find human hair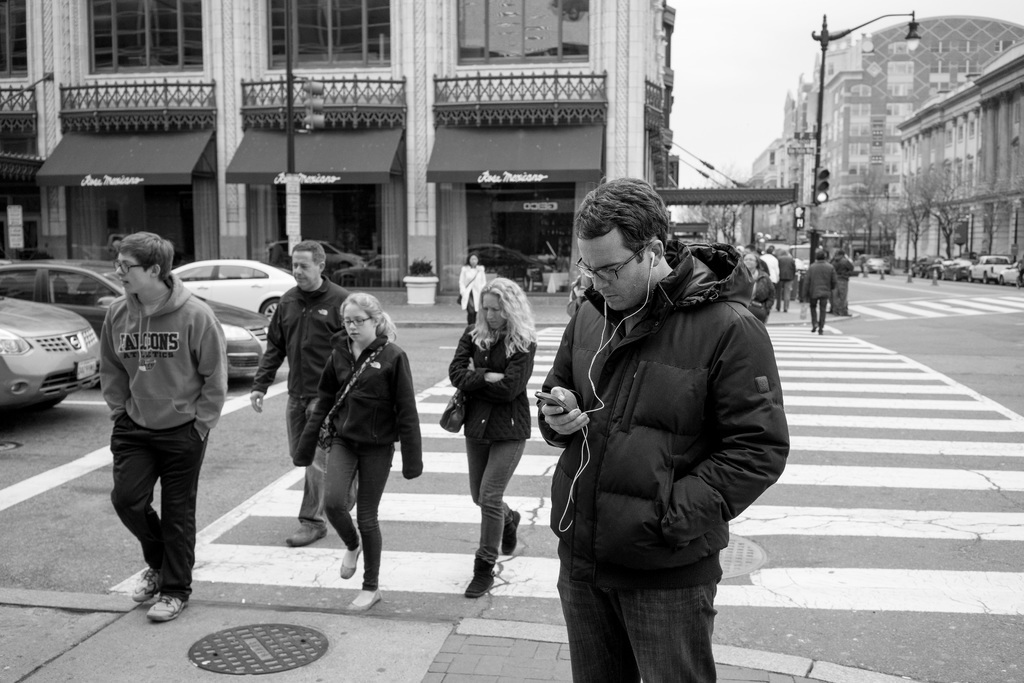
<bbox>837, 249, 845, 255</bbox>
